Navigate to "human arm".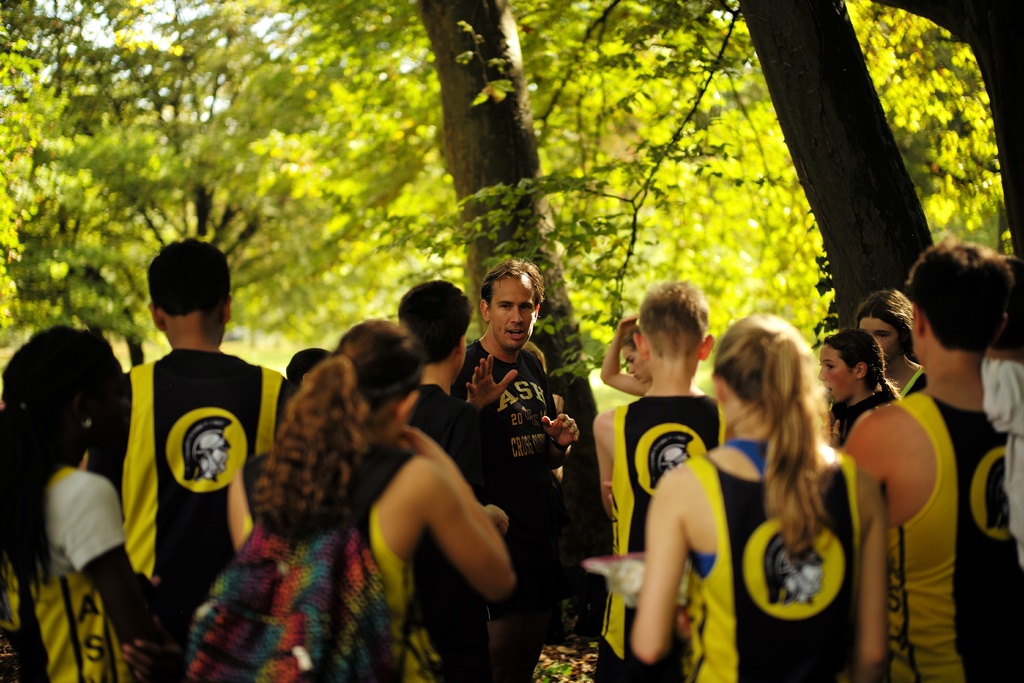
Navigation target: <box>598,308,656,396</box>.
